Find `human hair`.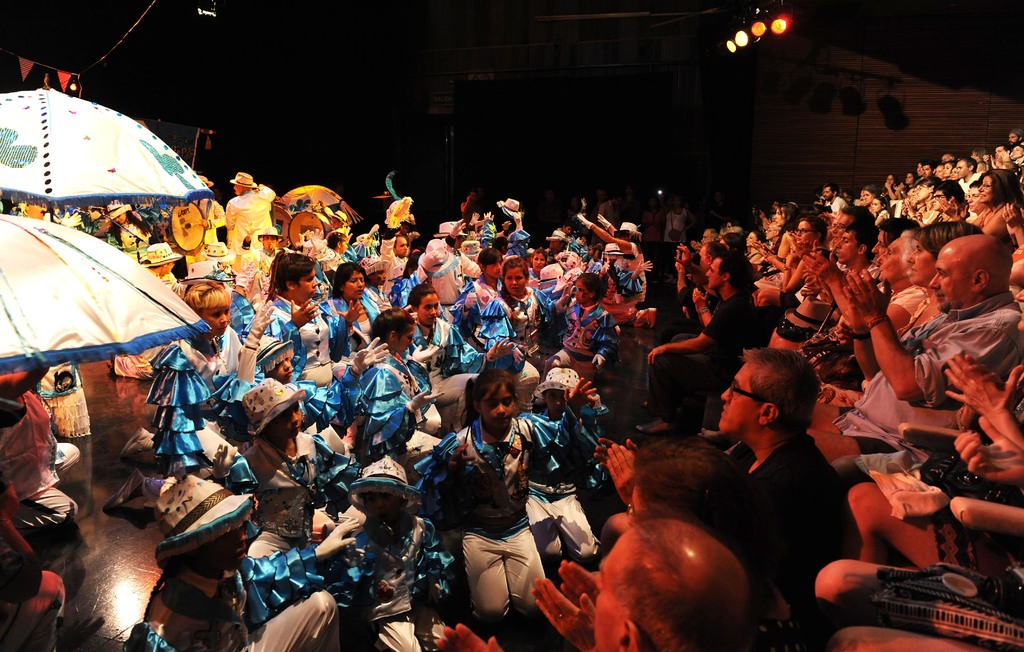
BBox(456, 369, 517, 428).
